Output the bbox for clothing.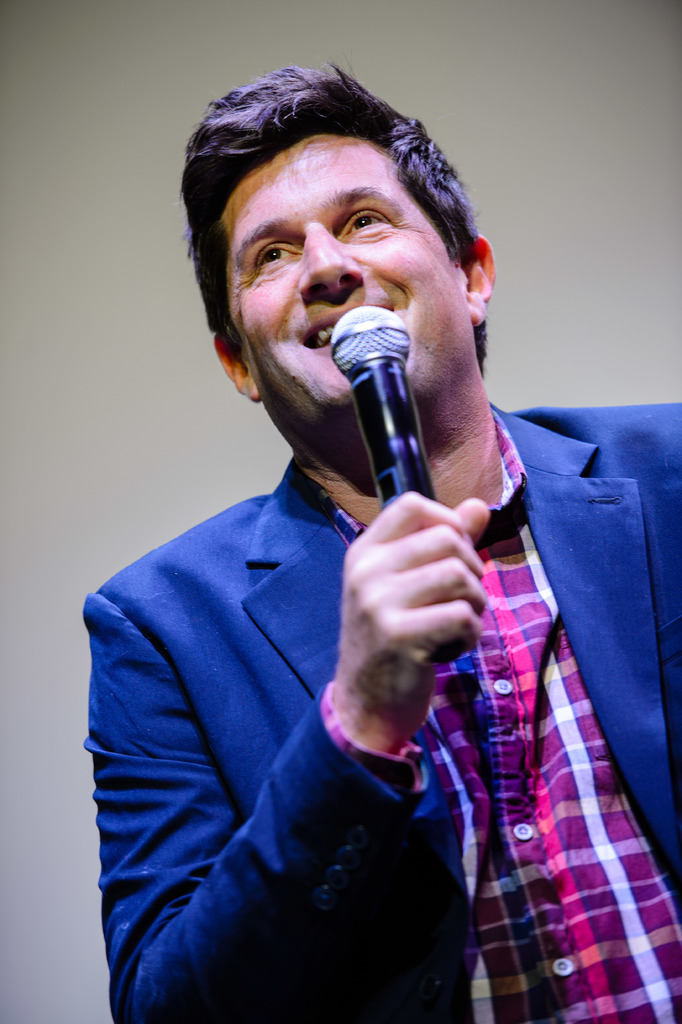
(99,426,531,1023).
